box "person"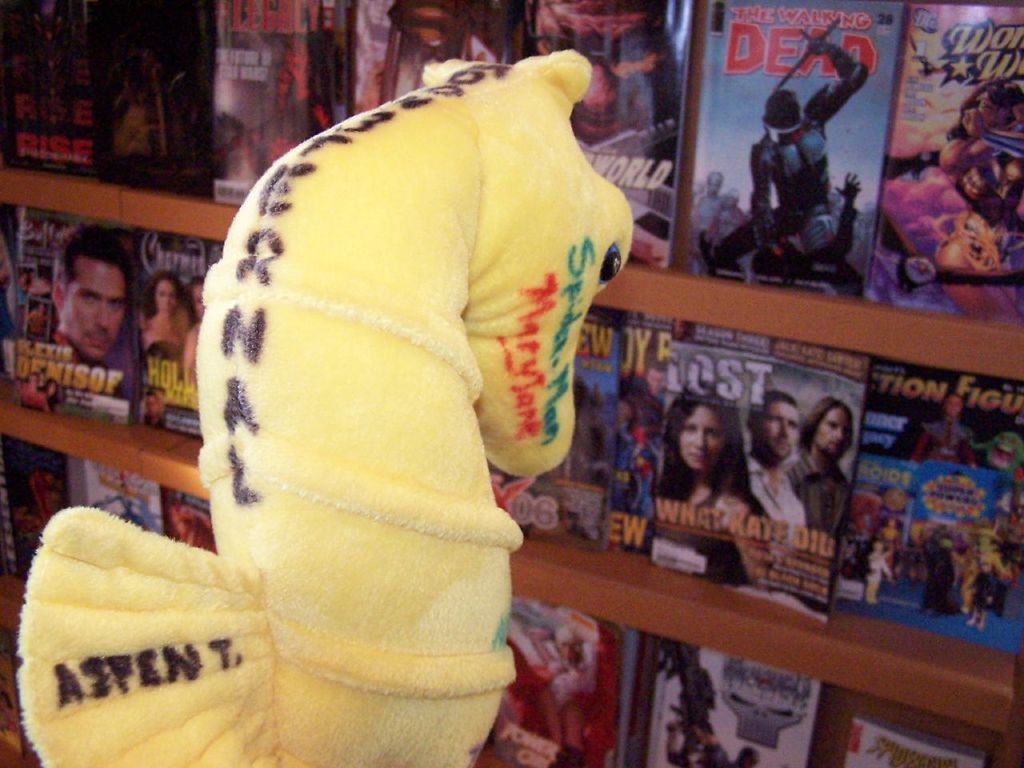
l=749, t=166, r=866, b=314
